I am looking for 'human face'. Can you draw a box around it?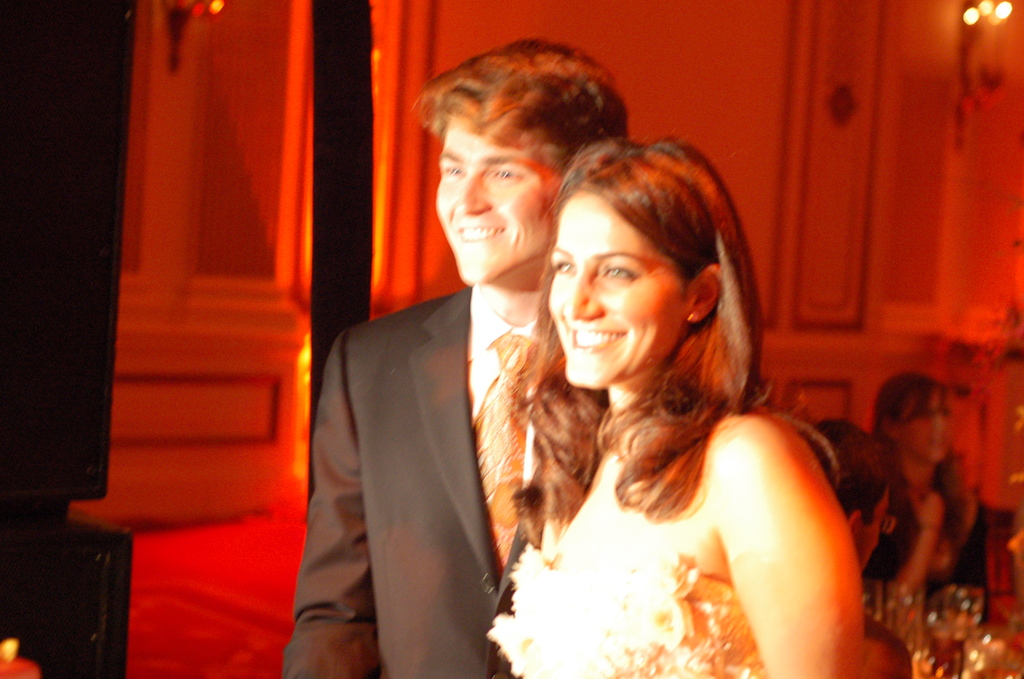
Sure, the bounding box is (left=856, top=486, right=888, bottom=569).
